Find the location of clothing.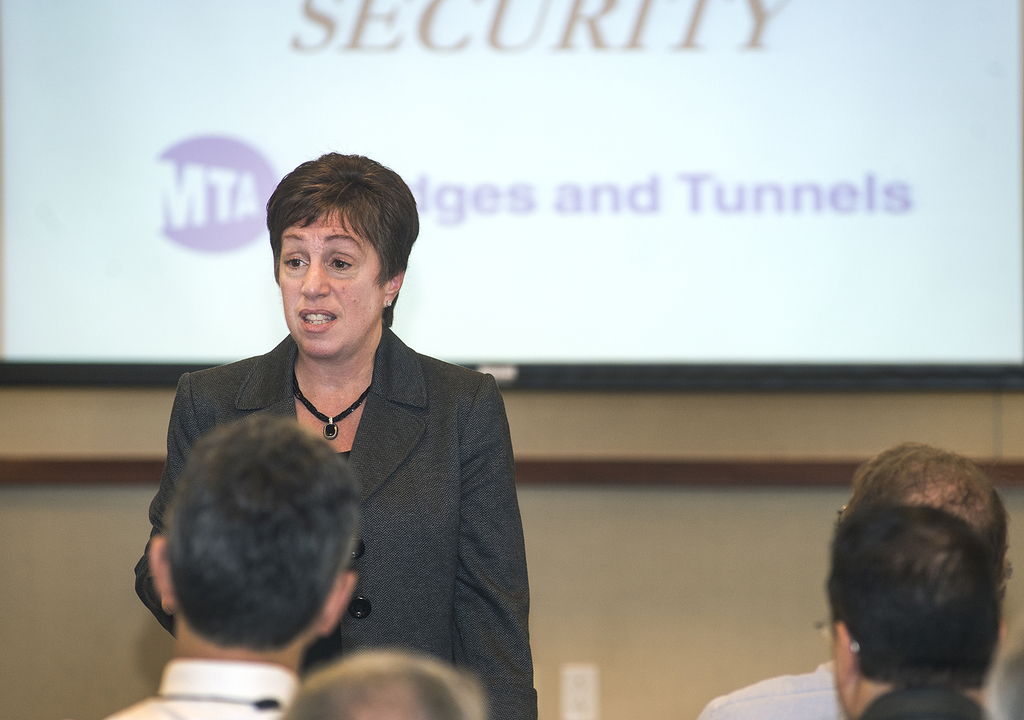
Location: (111, 660, 288, 719).
